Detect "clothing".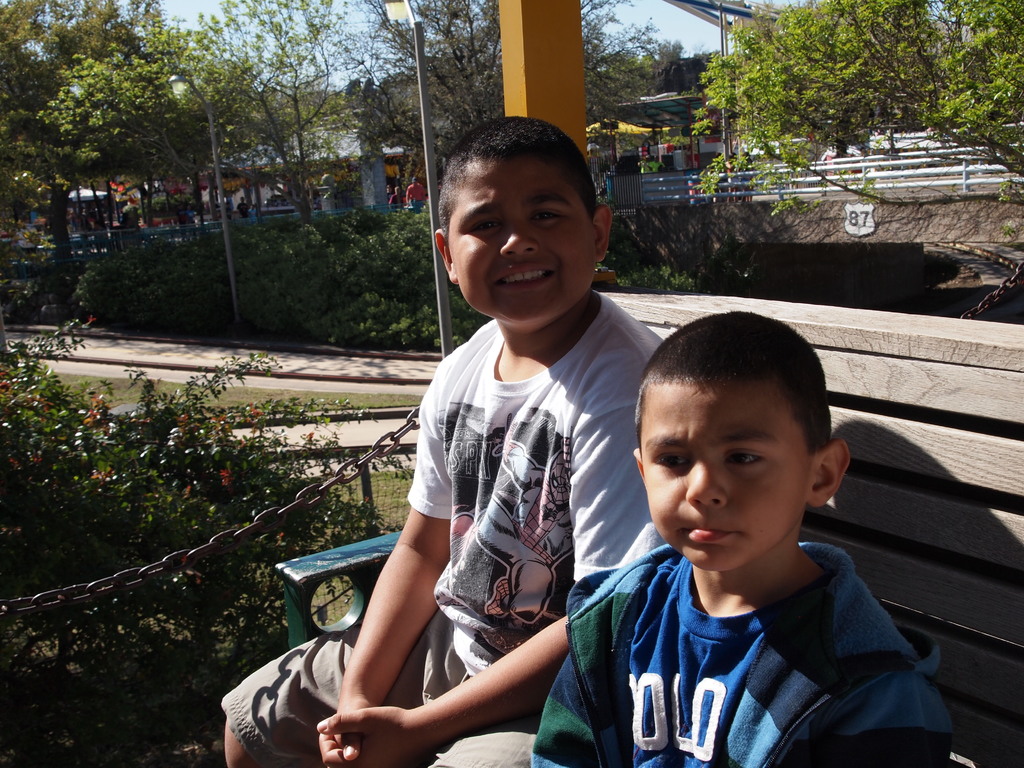
Detected at rect(551, 510, 938, 748).
